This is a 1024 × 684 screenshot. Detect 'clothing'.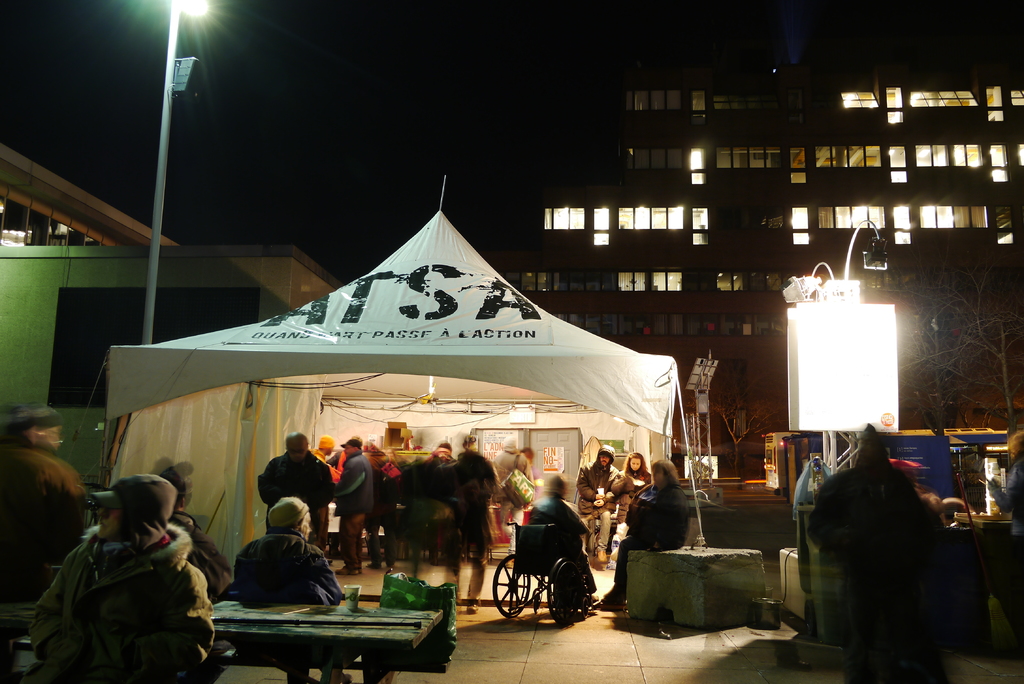
region(333, 450, 374, 568).
